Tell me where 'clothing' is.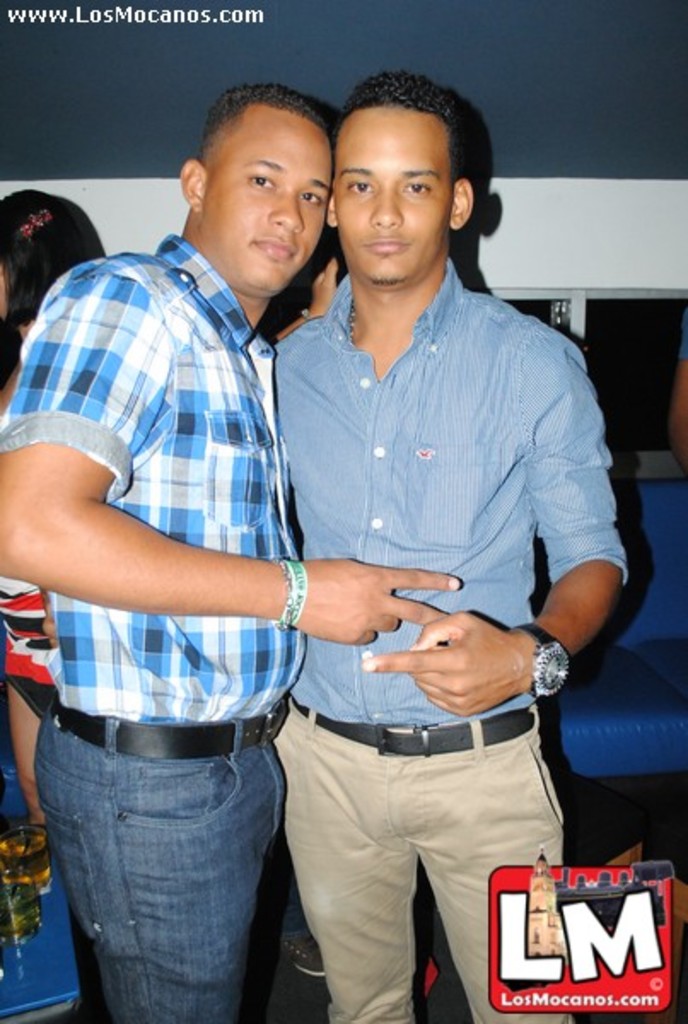
'clothing' is at <box>249,213,604,840</box>.
